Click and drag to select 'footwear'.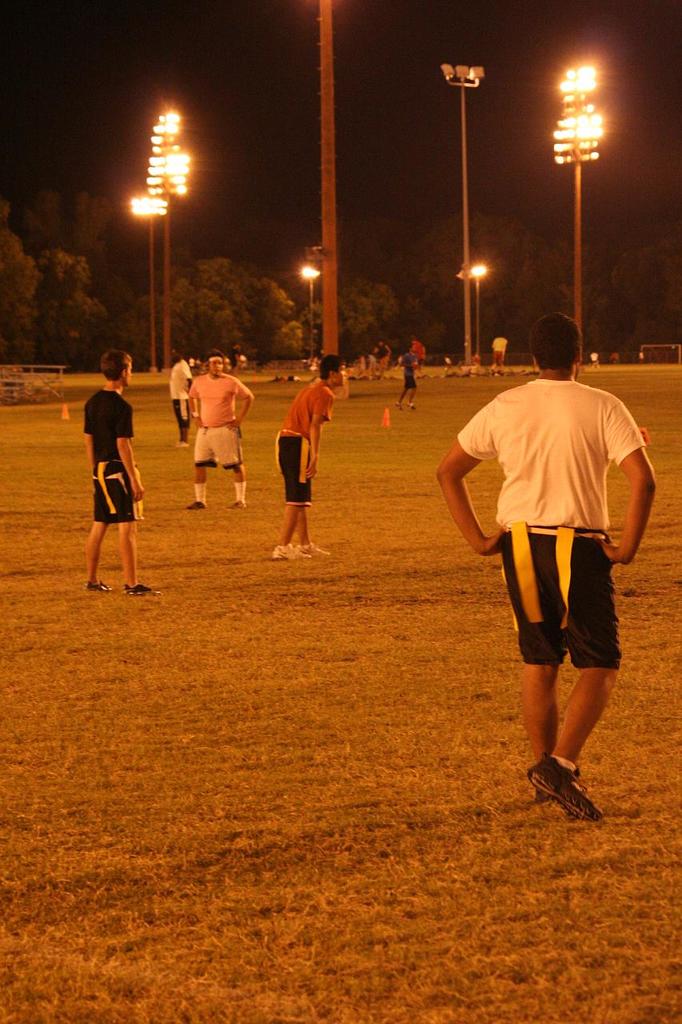
Selection: left=287, top=538, right=329, bottom=559.
